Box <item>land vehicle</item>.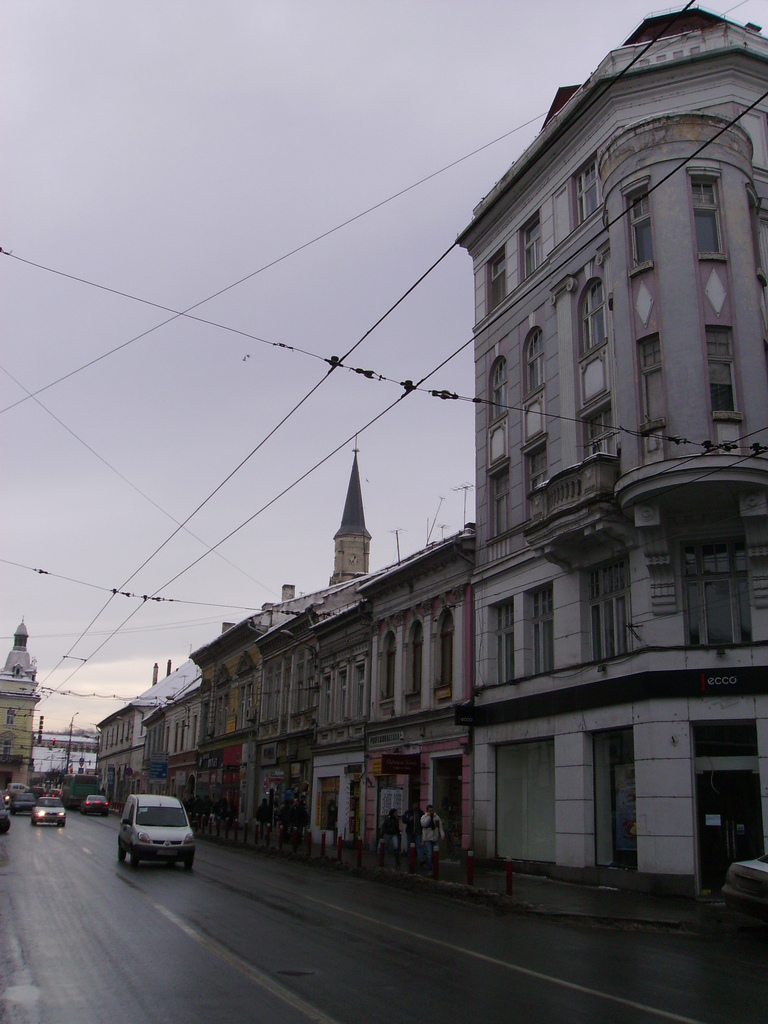
x1=724, y1=856, x2=767, y2=927.
